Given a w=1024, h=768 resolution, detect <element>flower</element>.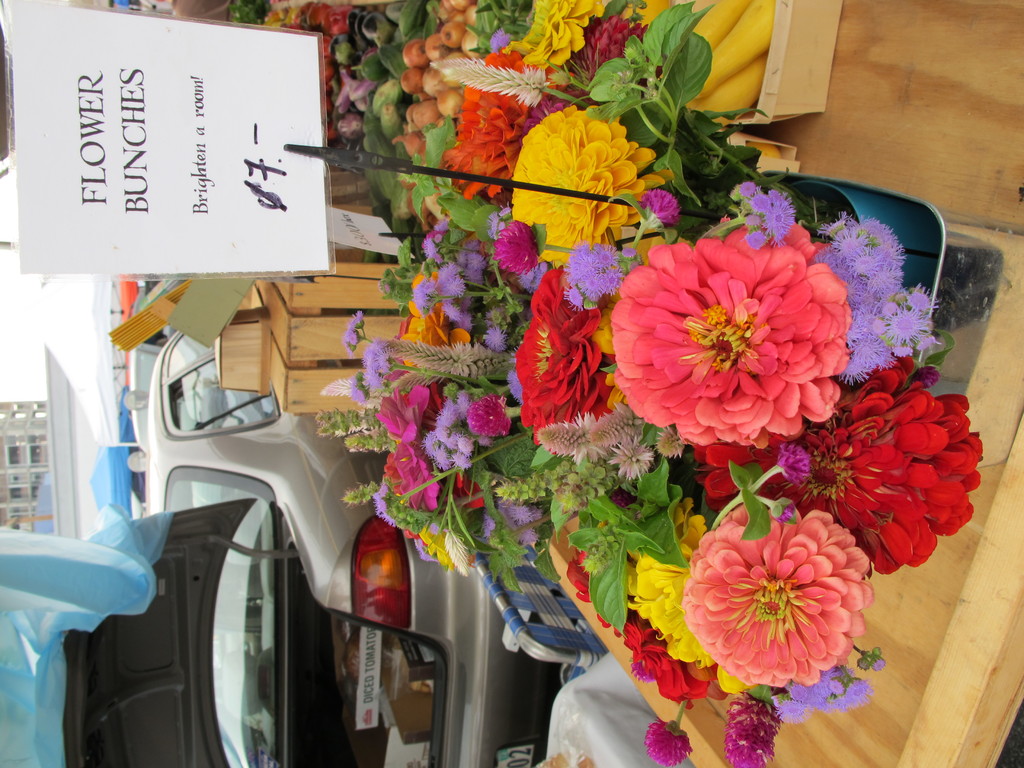
(509, 107, 668, 271).
